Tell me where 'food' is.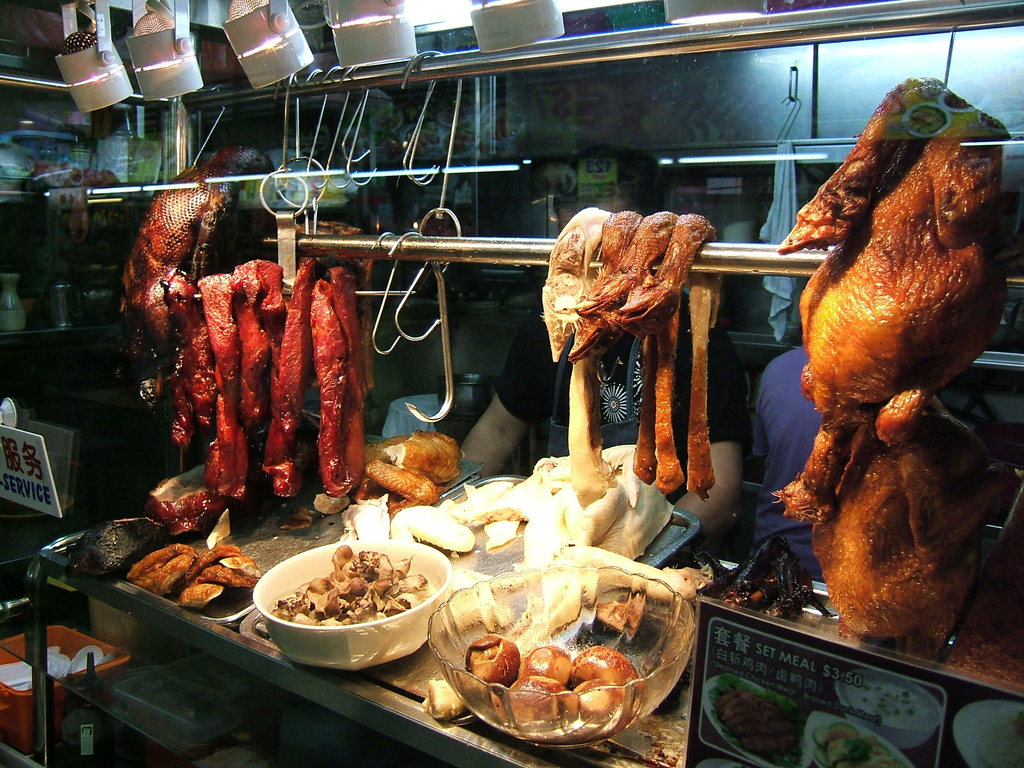
'food' is at pyautogui.locateOnScreen(65, 140, 729, 741).
